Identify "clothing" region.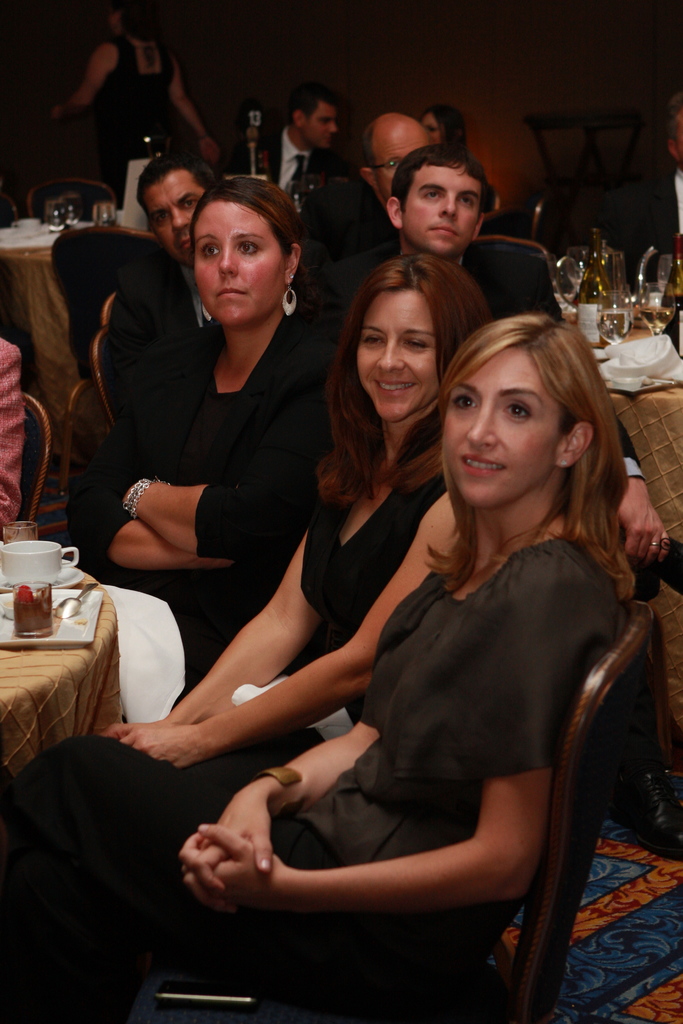
Region: [x1=0, y1=476, x2=458, y2=1022].
